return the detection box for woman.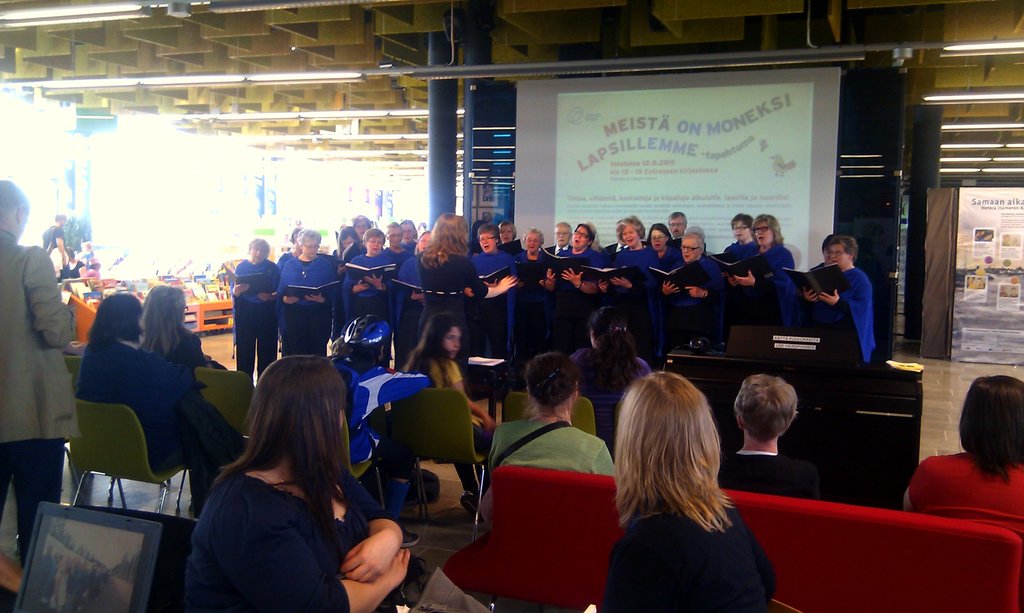
[643,223,682,273].
